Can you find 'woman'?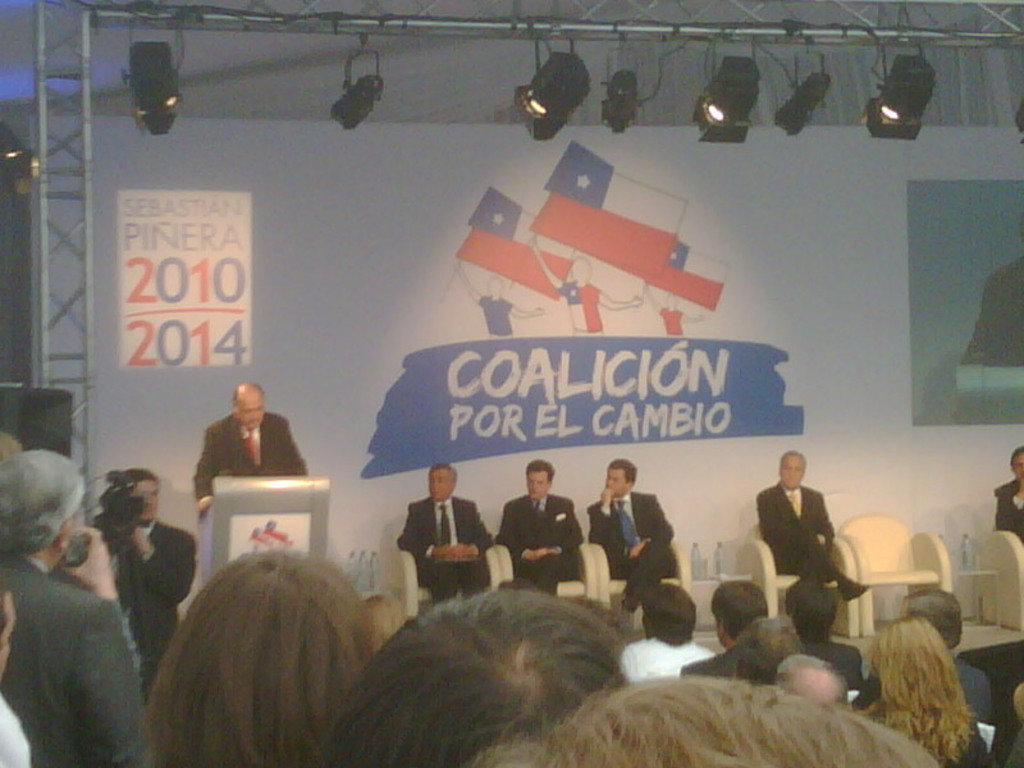
Yes, bounding box: (x1=128, y1=547, x2=379, y2=767).
